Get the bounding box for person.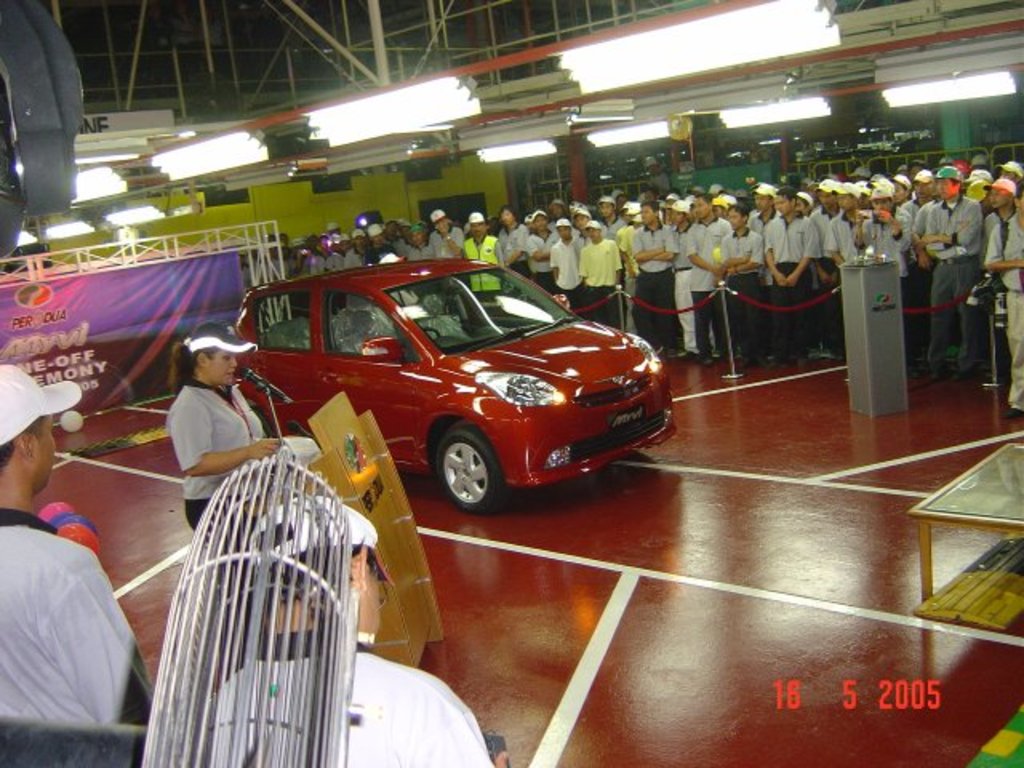
detection(0, 354, 166, 722).
